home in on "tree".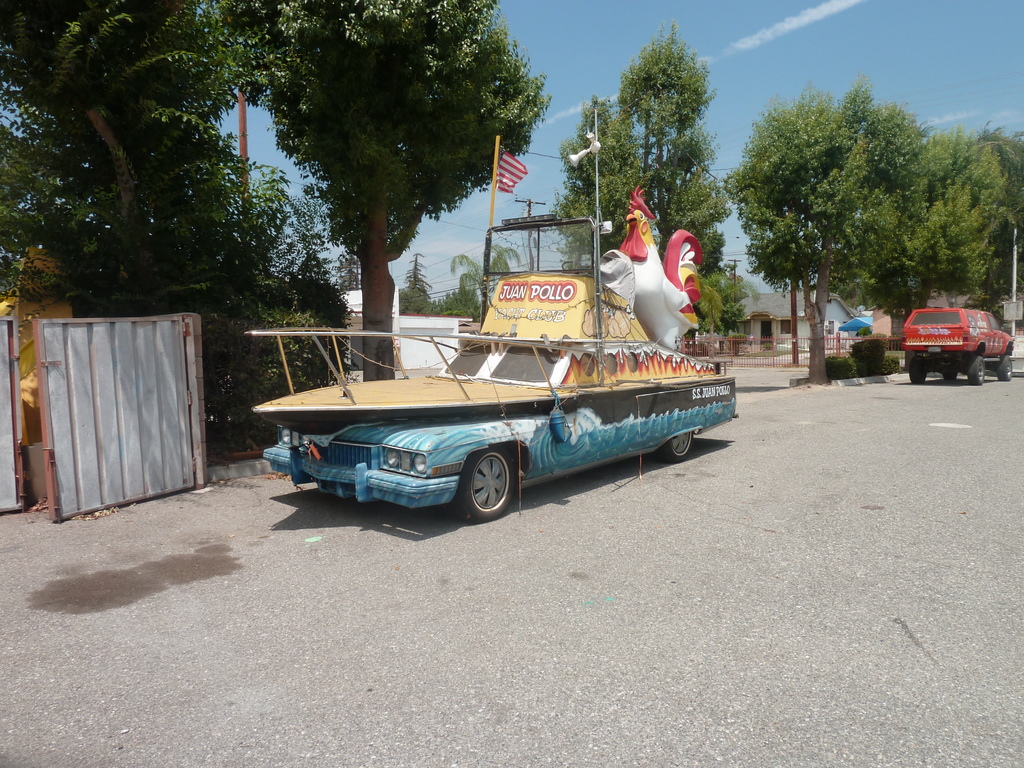
Homed in at pyautogui.locateOnScreen(0, 0, 239, 297).
